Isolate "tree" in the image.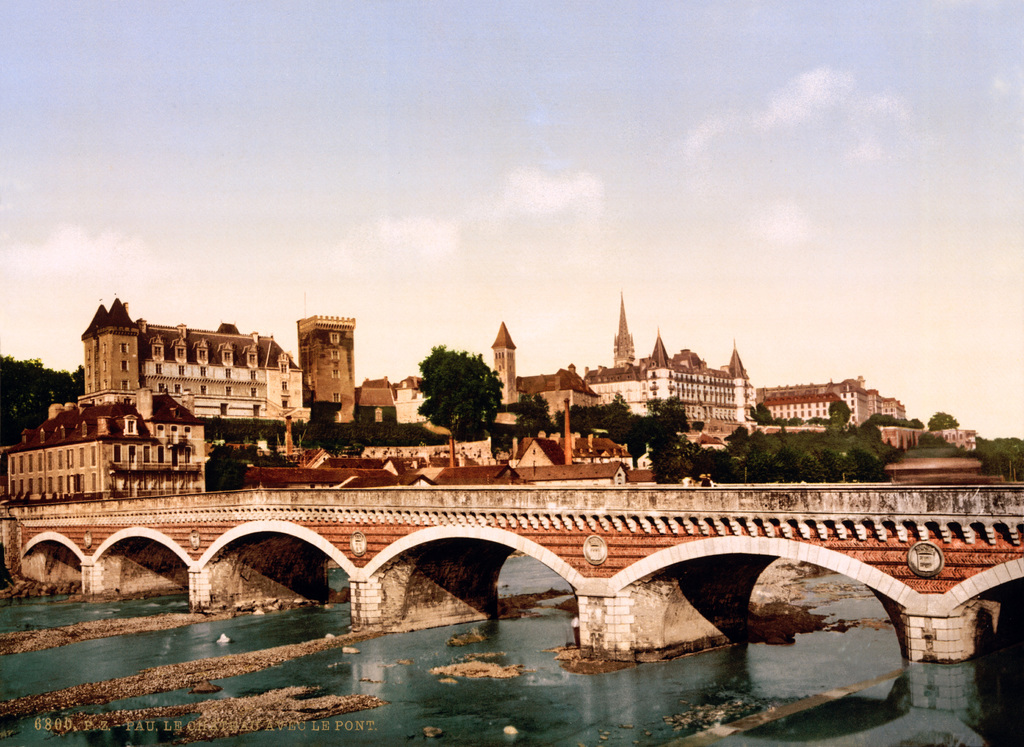
Isolated region: Rect(829, 397, 854, 427).
